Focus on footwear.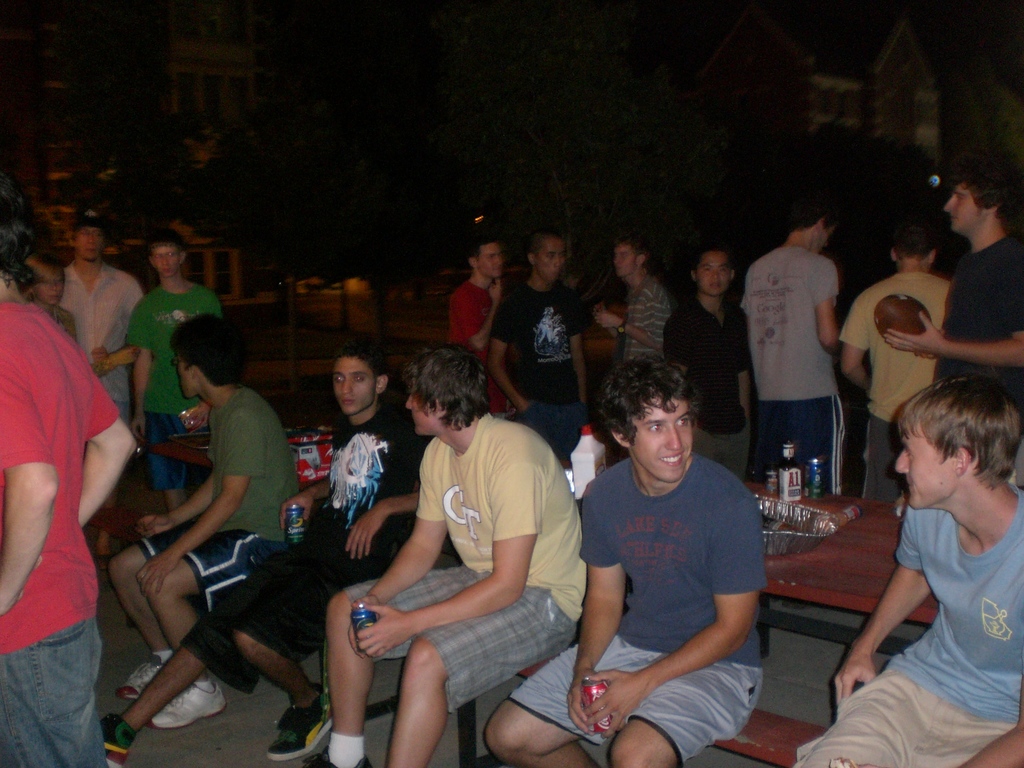
Focused at [x1=151, y1=682, x2=229, y2=729].
